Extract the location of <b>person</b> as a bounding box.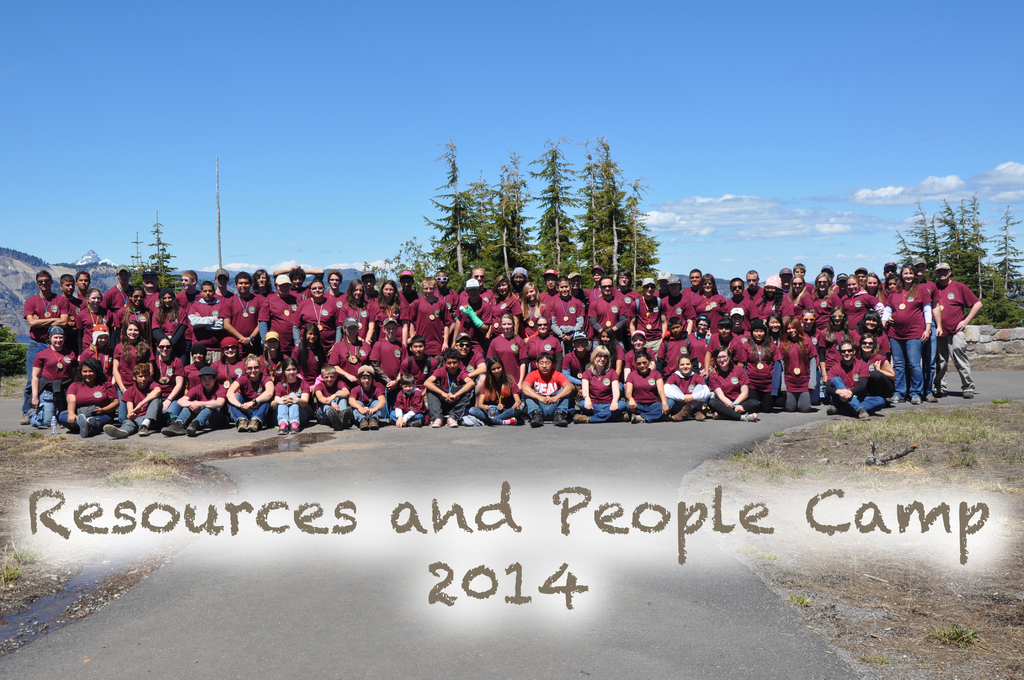
region(327, 317, 372, 386).
